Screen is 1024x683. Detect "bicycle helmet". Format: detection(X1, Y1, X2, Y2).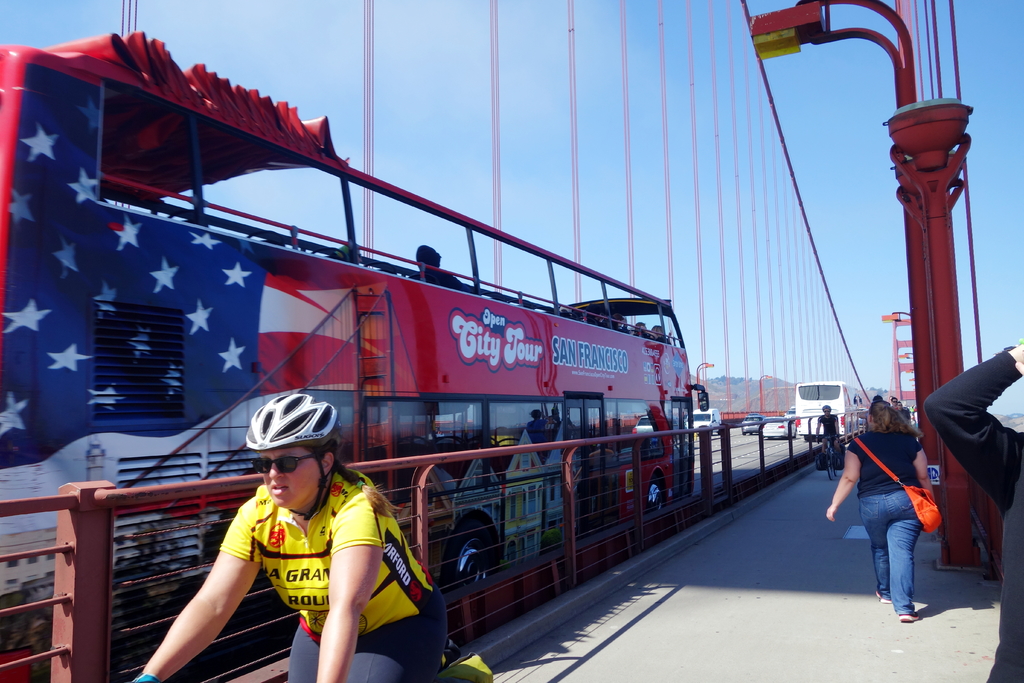
detection(245, 390, 344, 521).
